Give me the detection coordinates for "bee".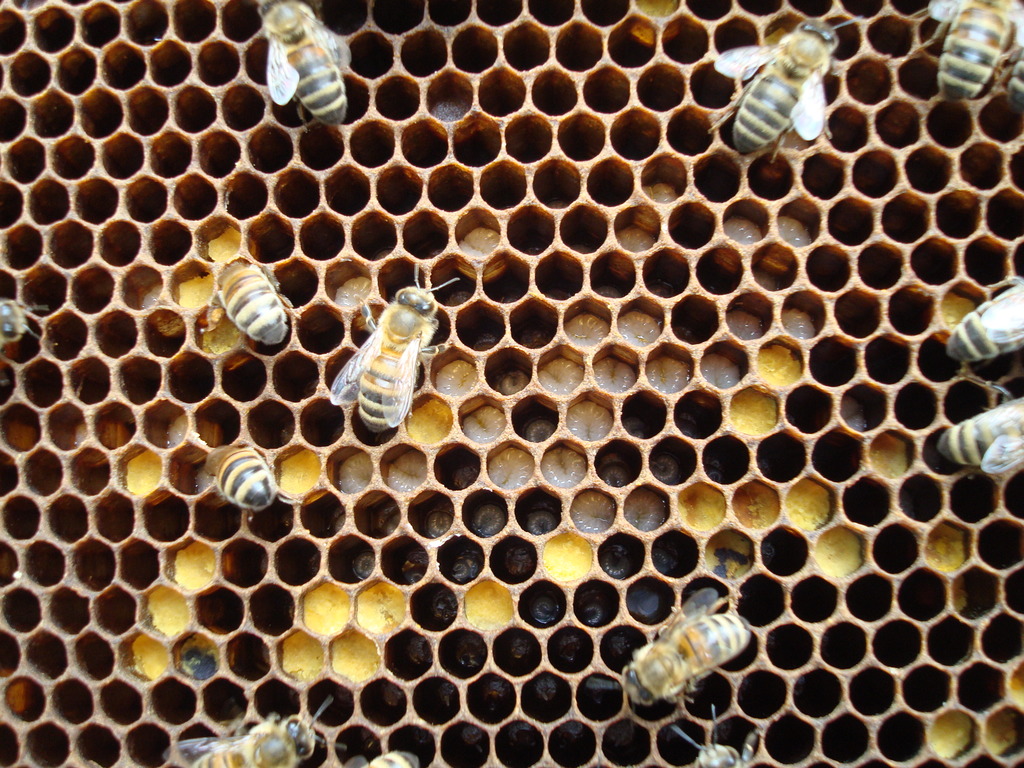
{"left": 941, "top": 277, "right": 1023, "bottom": 372}.
